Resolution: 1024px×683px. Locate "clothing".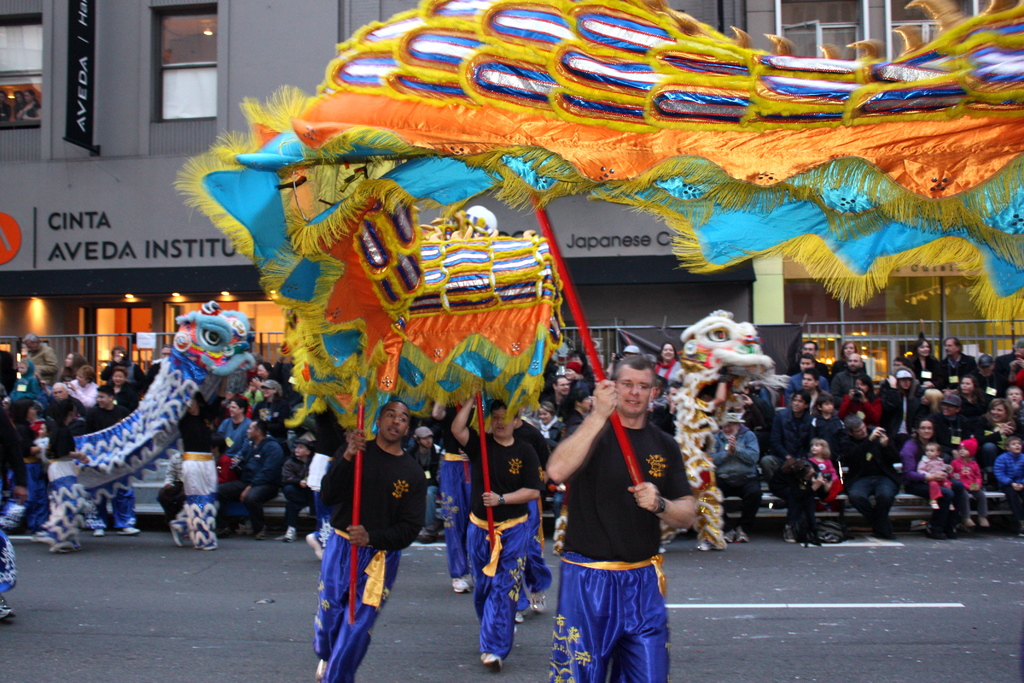
[250, 393, 292, 443].
